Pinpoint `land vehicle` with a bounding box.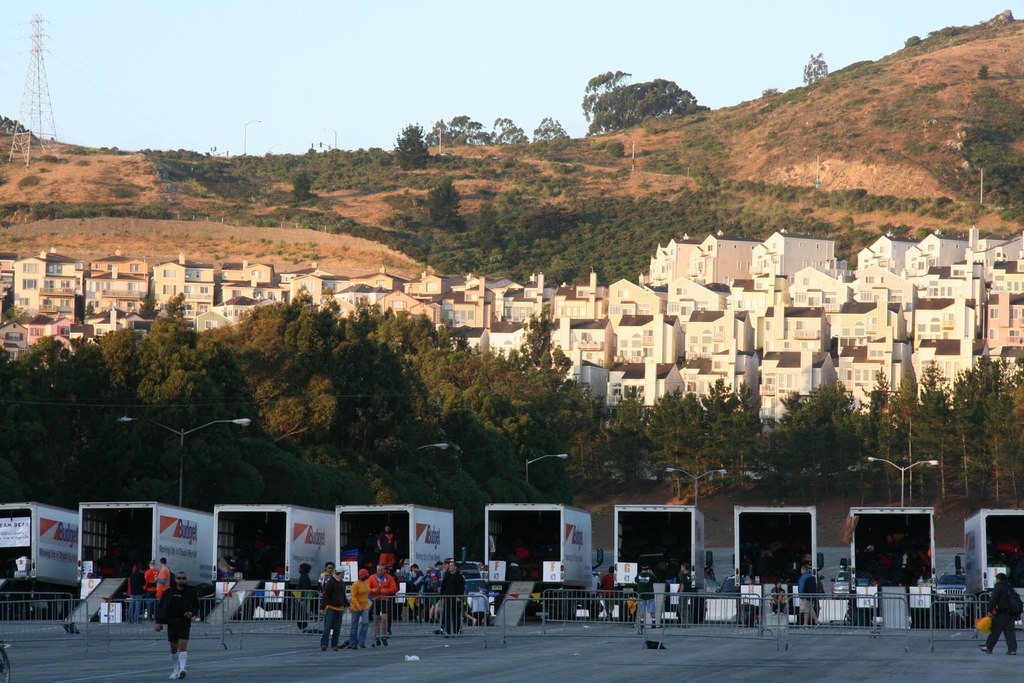
<region>457, 556, 482, 583</region>.
